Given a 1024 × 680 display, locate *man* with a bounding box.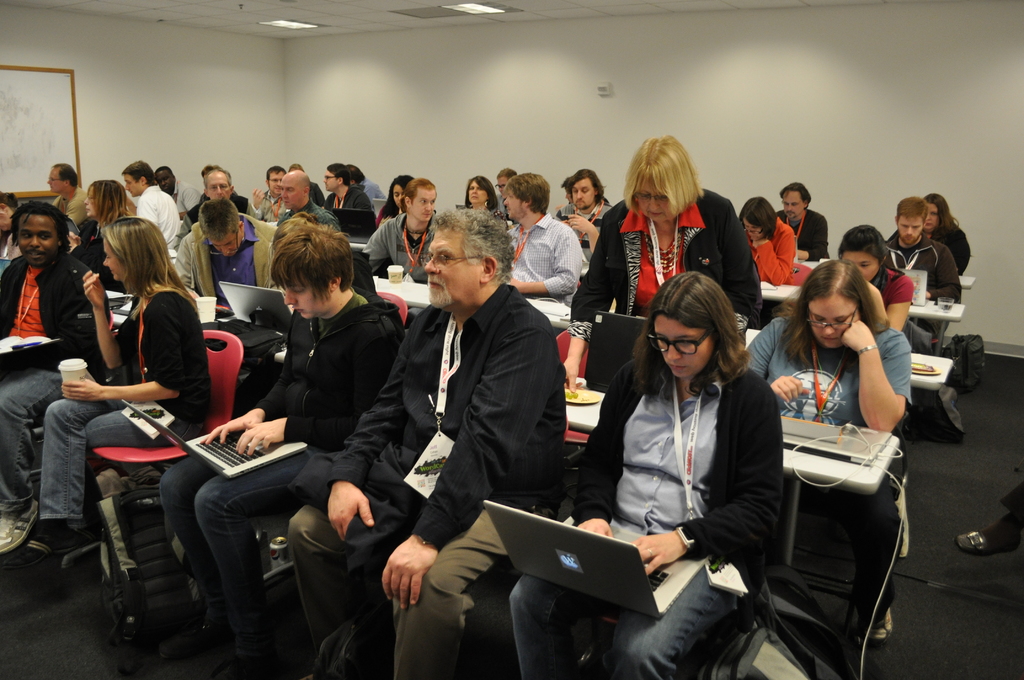
Located: Rect(282, 209, 570, 679).
